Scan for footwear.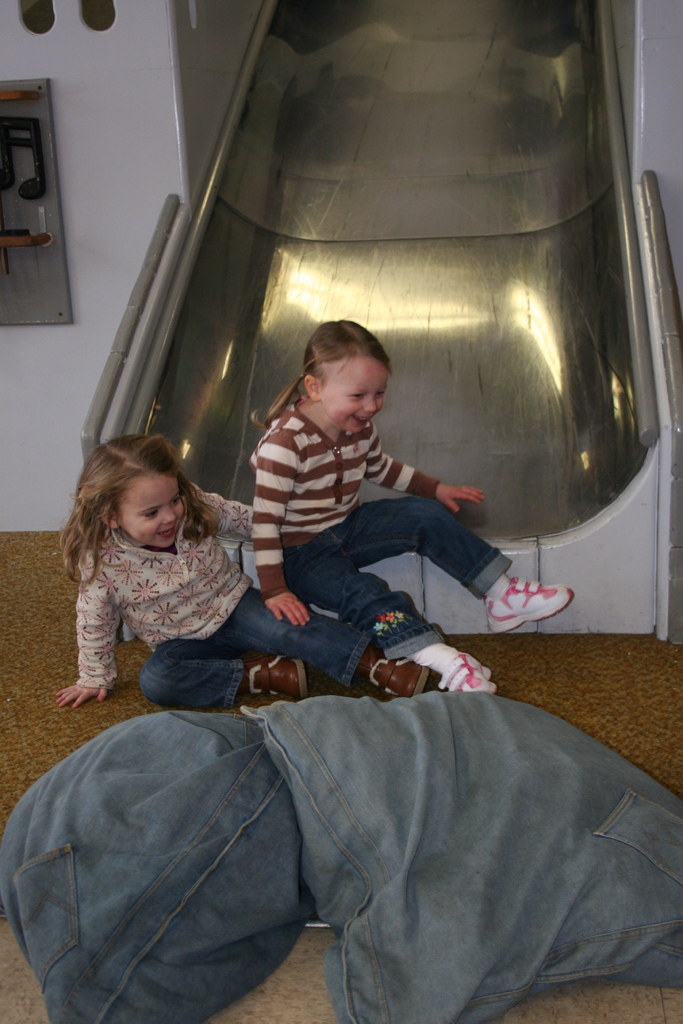
Scan result: 258, 652, 308, 704.
